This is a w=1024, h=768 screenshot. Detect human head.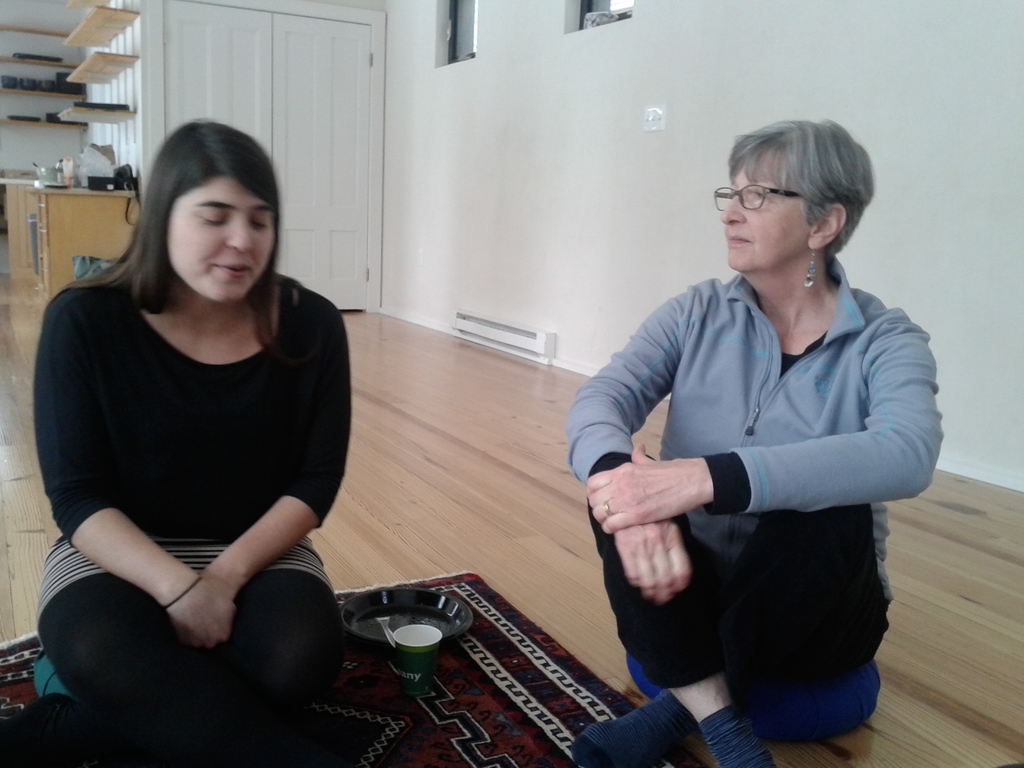
(720,119,875,267).
